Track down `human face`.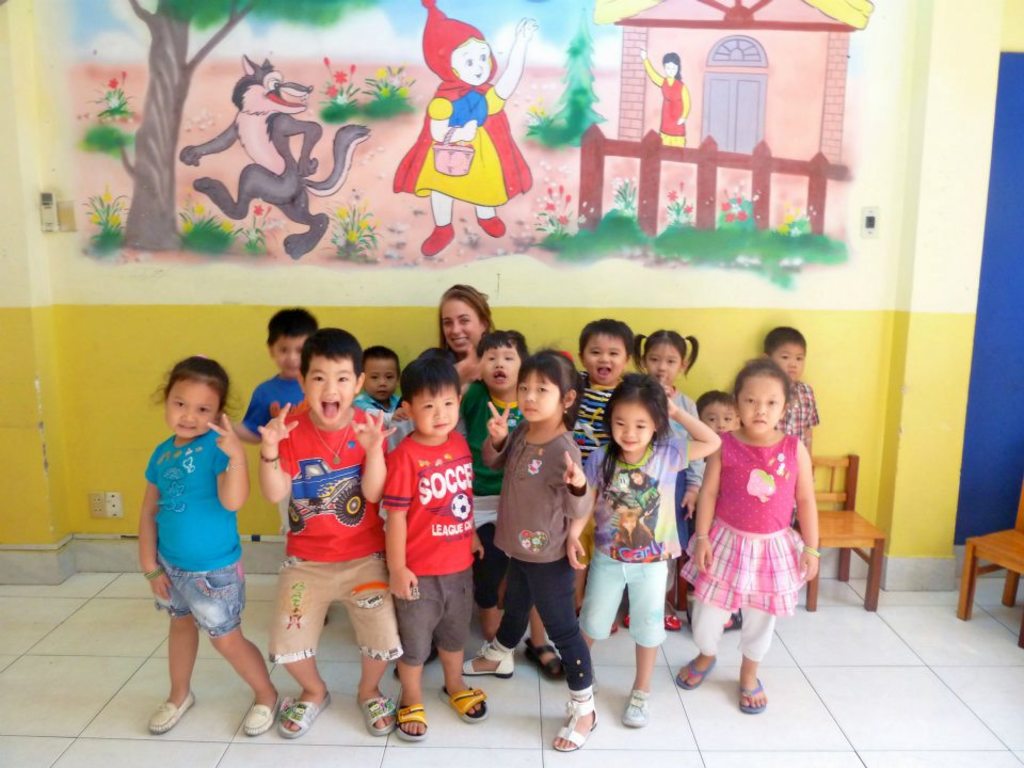
Tracked to BBox(411, 379, 458, 443).
